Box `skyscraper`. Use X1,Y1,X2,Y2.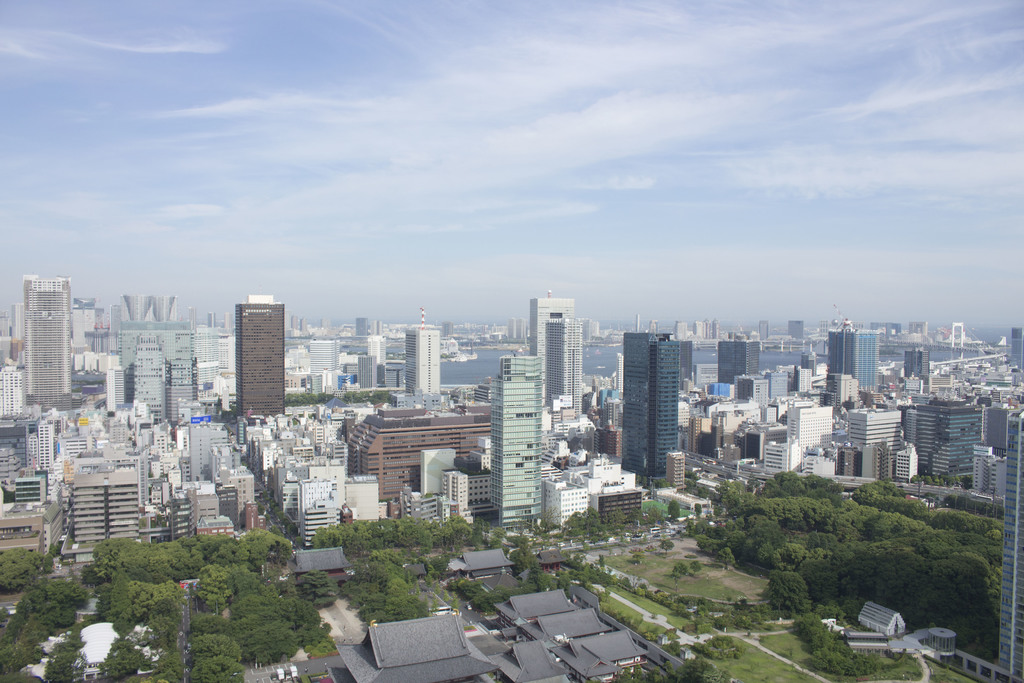
721,335,760,388.
